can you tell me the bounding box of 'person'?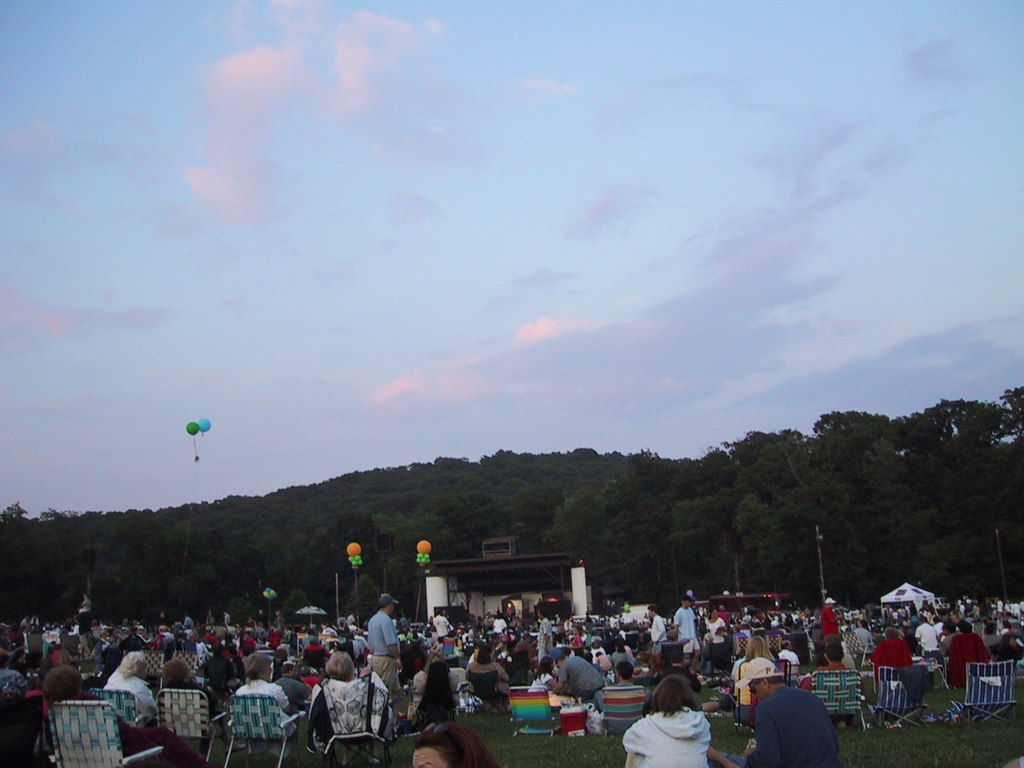
box(371, 602, 405, 689).
